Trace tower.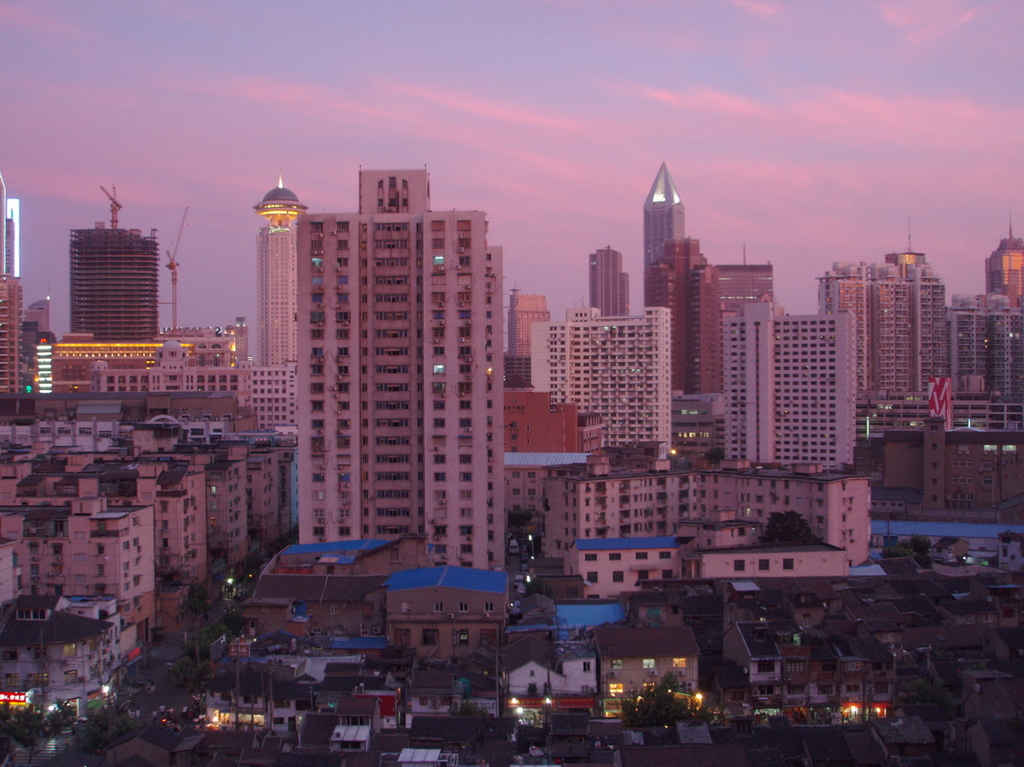
Traced to [938, 295, 1023, 394].
